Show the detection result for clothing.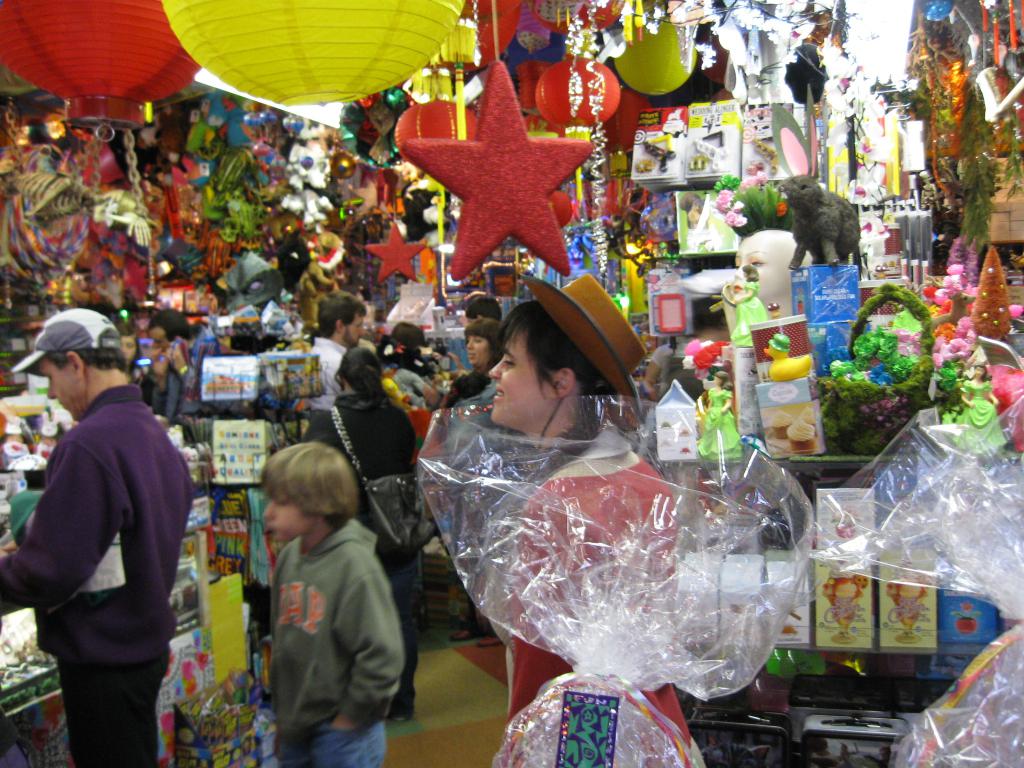
(left=456, top=376, right=497, bottom=403).
